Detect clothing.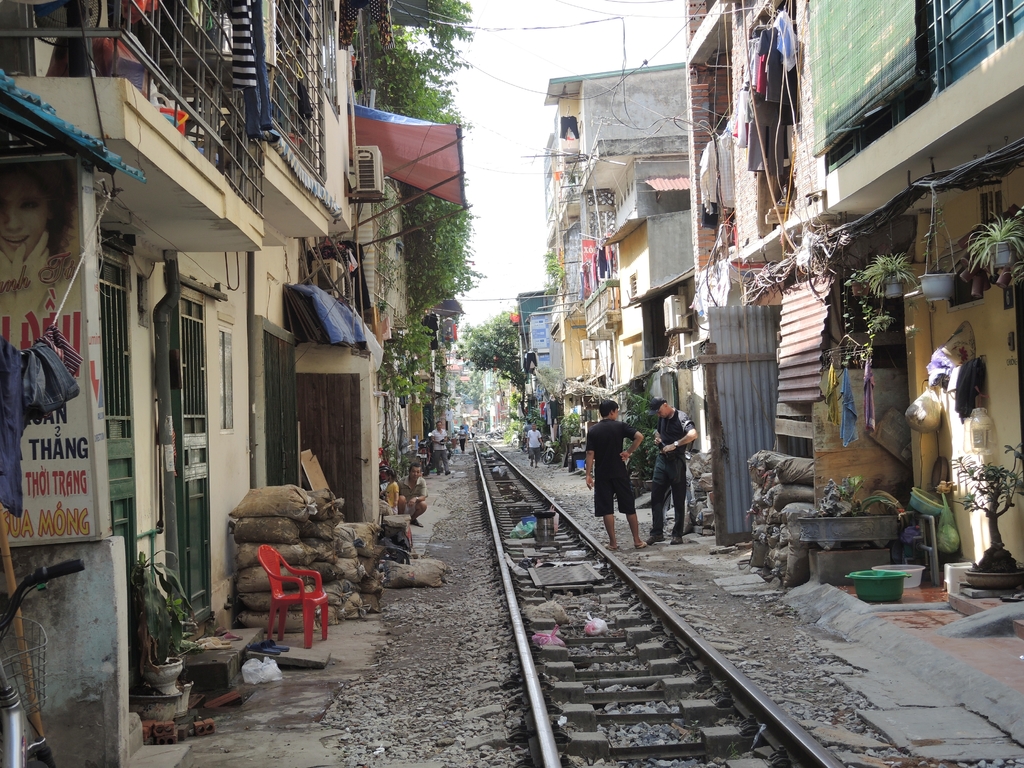
Detected at region(33, 323, 83, 419).
